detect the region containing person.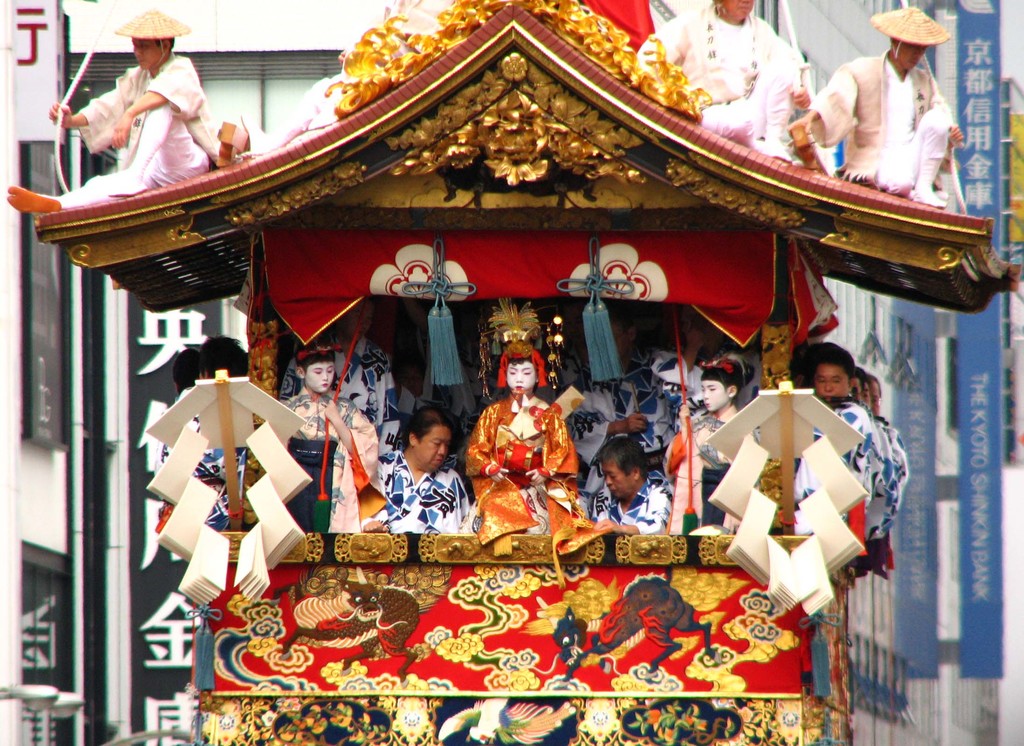
box=[805, 350, 911, 583].
